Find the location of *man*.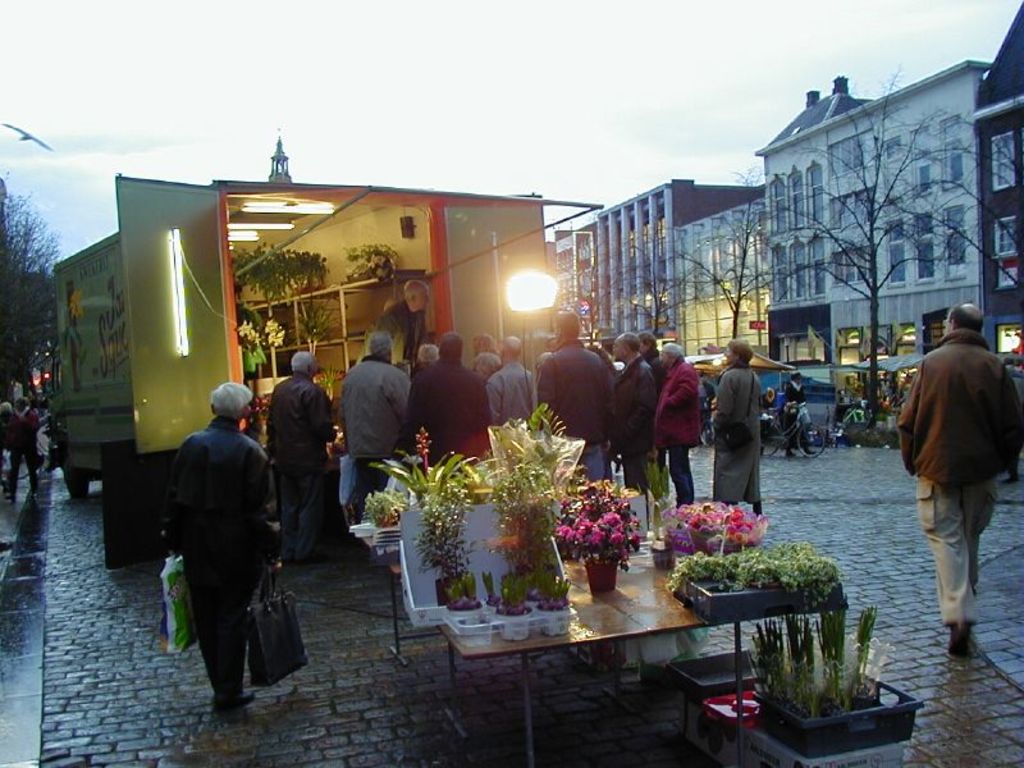
Location: {"x1": 892, "y1": 303, "x2": 1004, "y2": 655}.
